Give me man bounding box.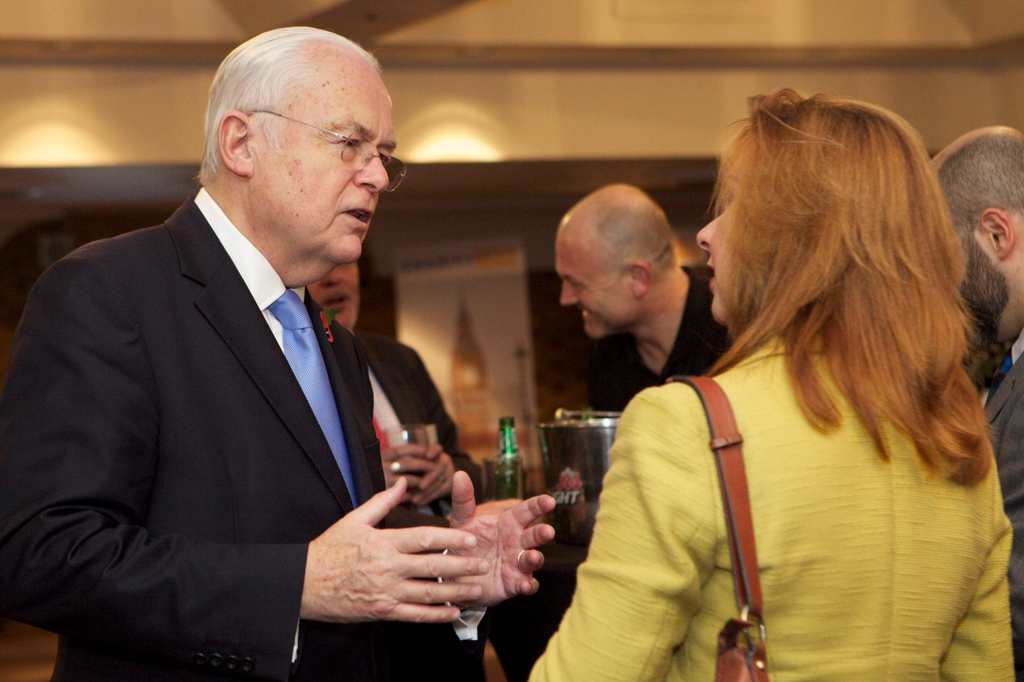
310,261,485,676.
